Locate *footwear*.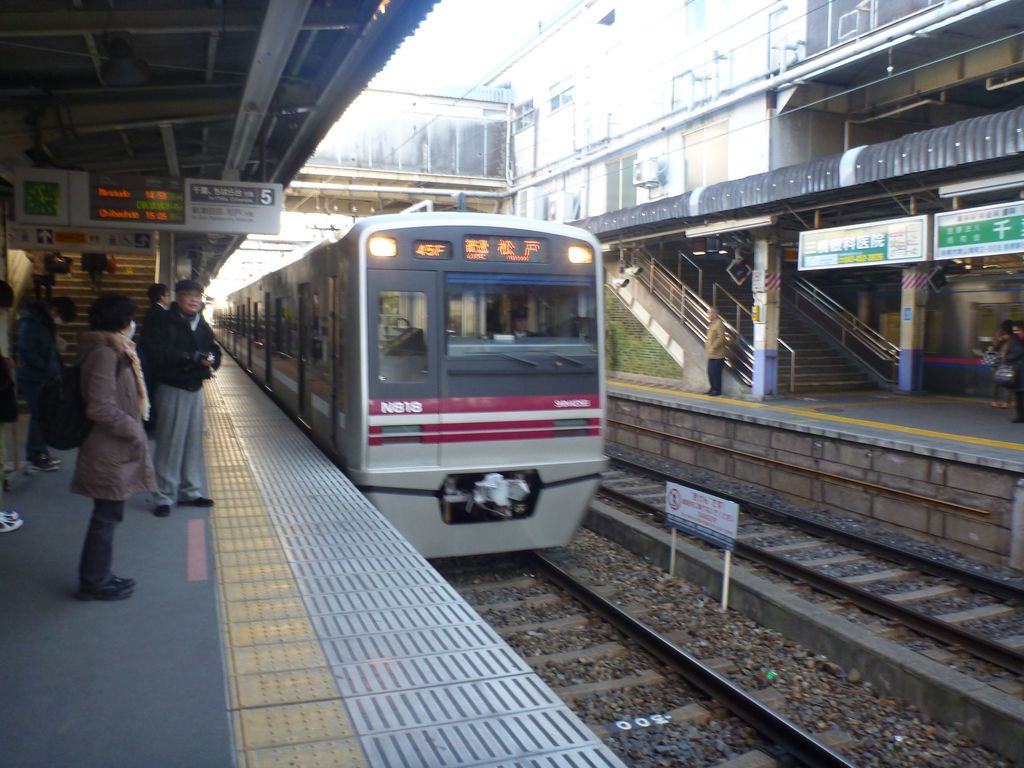
Bounding box: box(182, 492, 211, 504).
